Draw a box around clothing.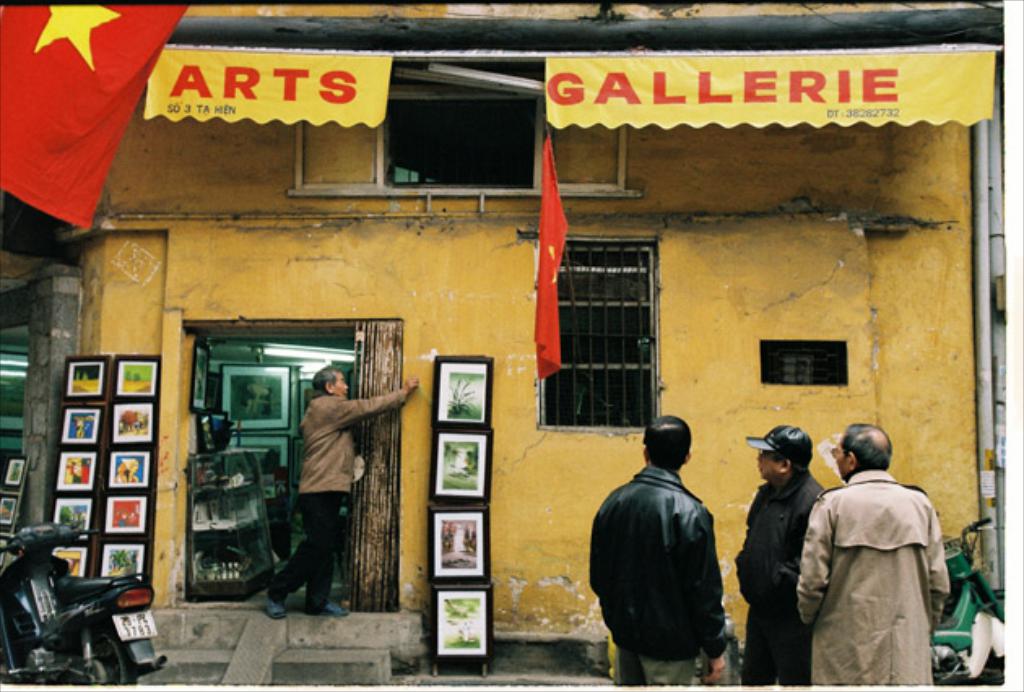
(792, 437, 959, 684).
